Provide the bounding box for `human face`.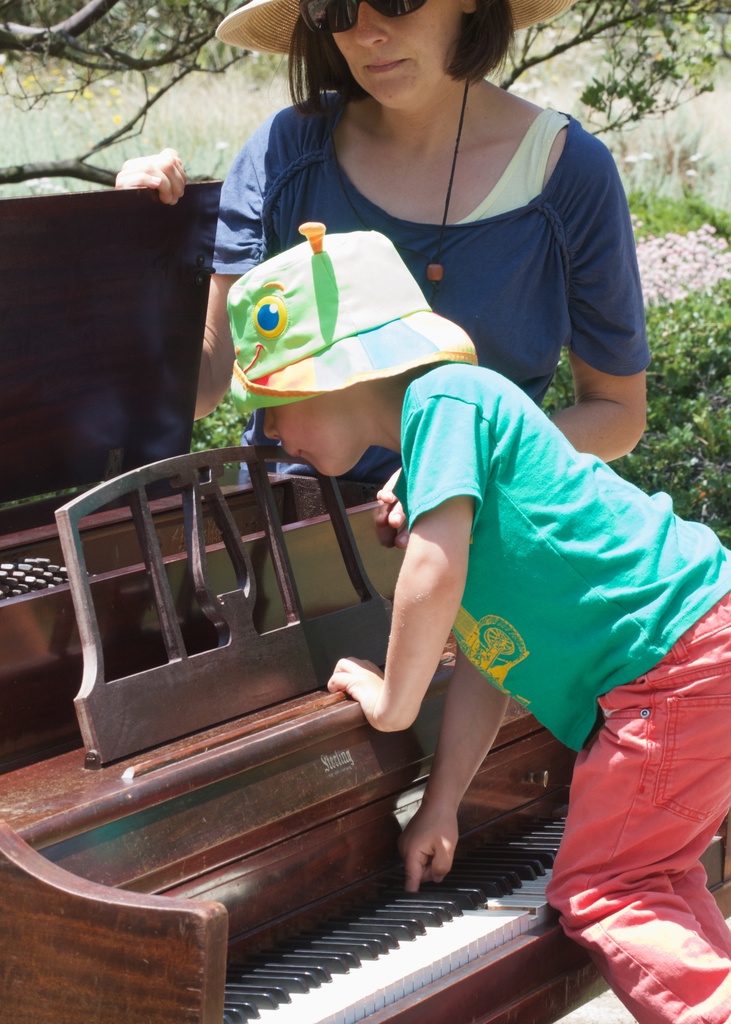
259,398,366,477.
